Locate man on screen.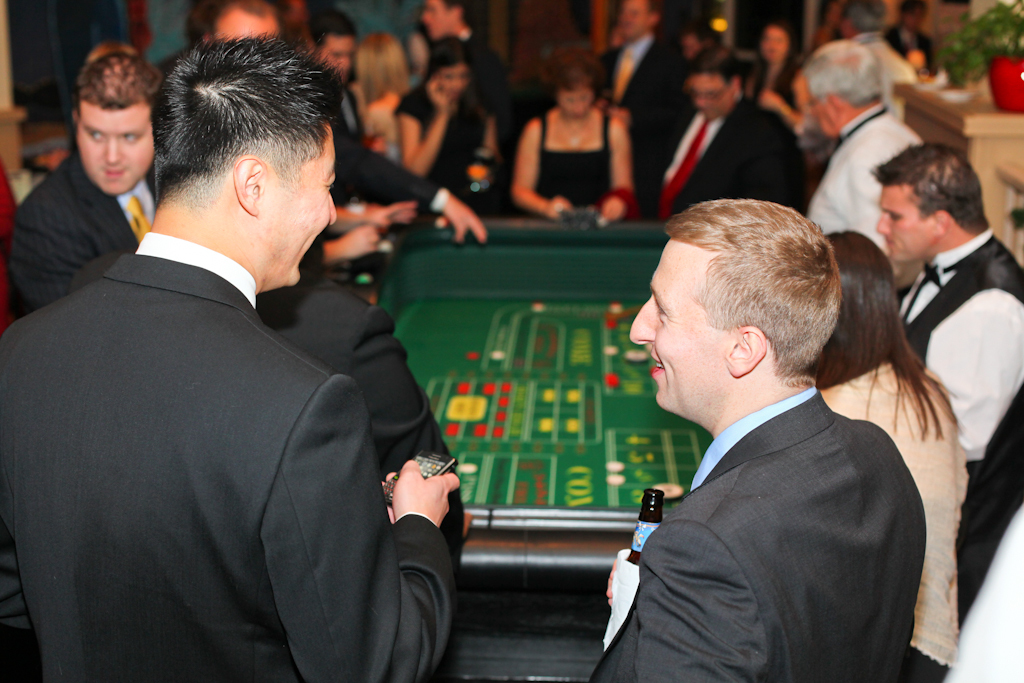
On screen at 0/27/461/682.
